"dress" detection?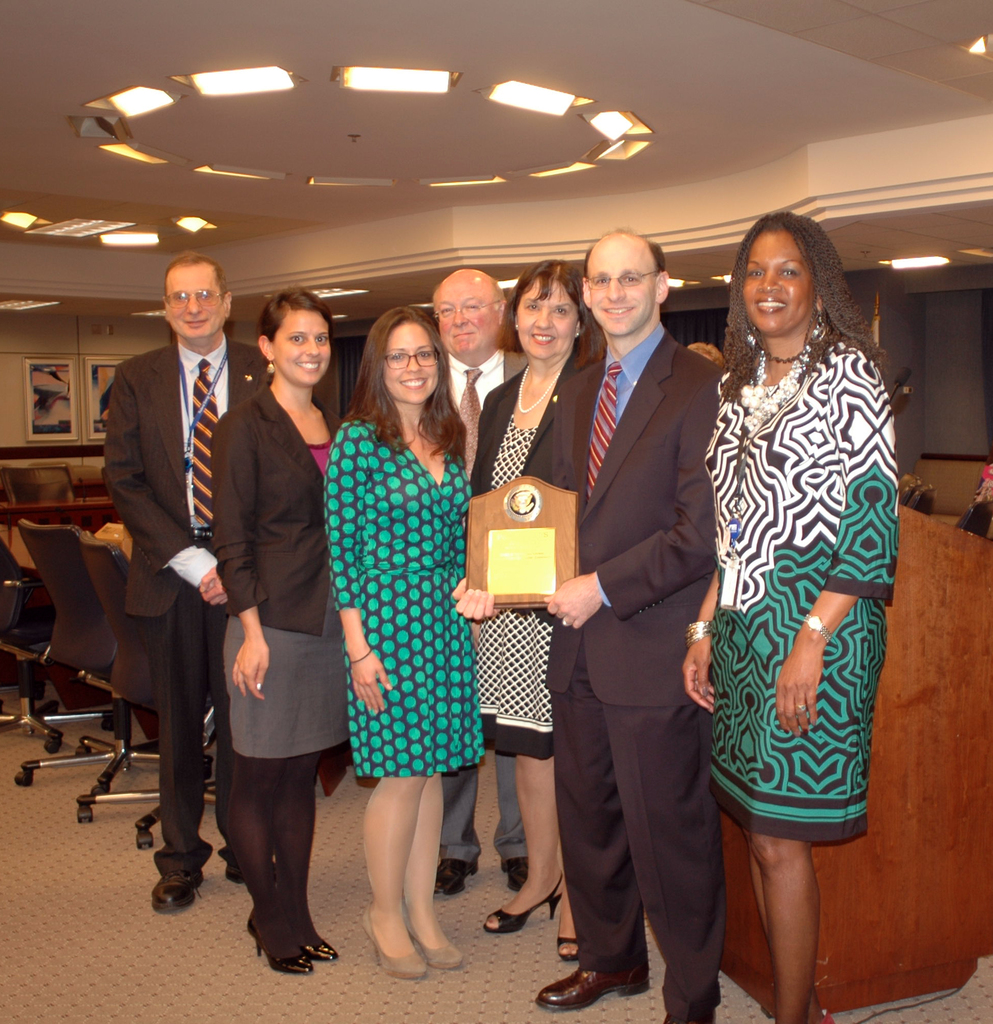
pyautogui.locateOnScreen(329, 405, 485, 778)
